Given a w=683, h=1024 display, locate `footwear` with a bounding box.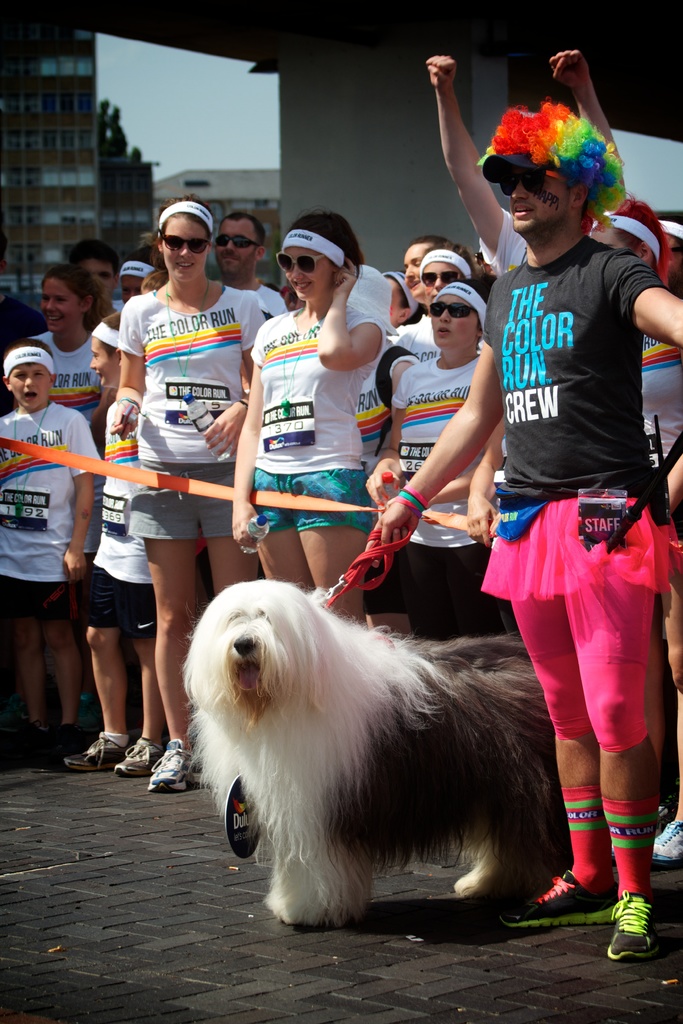
Located: pyautogui.locateOnScreen(62, 733, 127, 772).
